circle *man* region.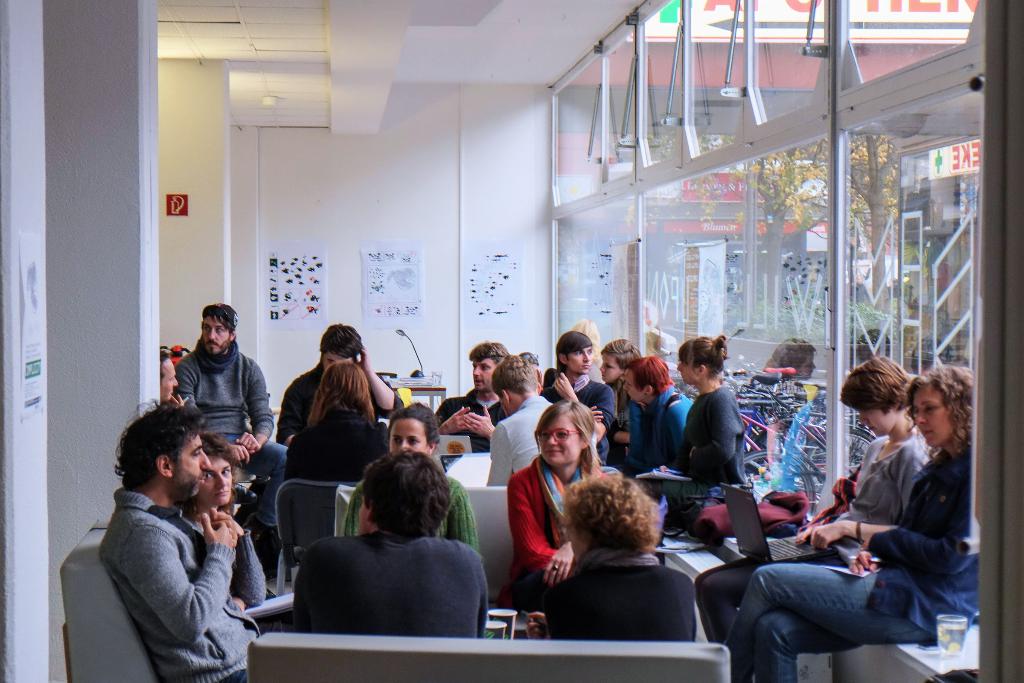
Region: crop(266, 321, 404, 454).
